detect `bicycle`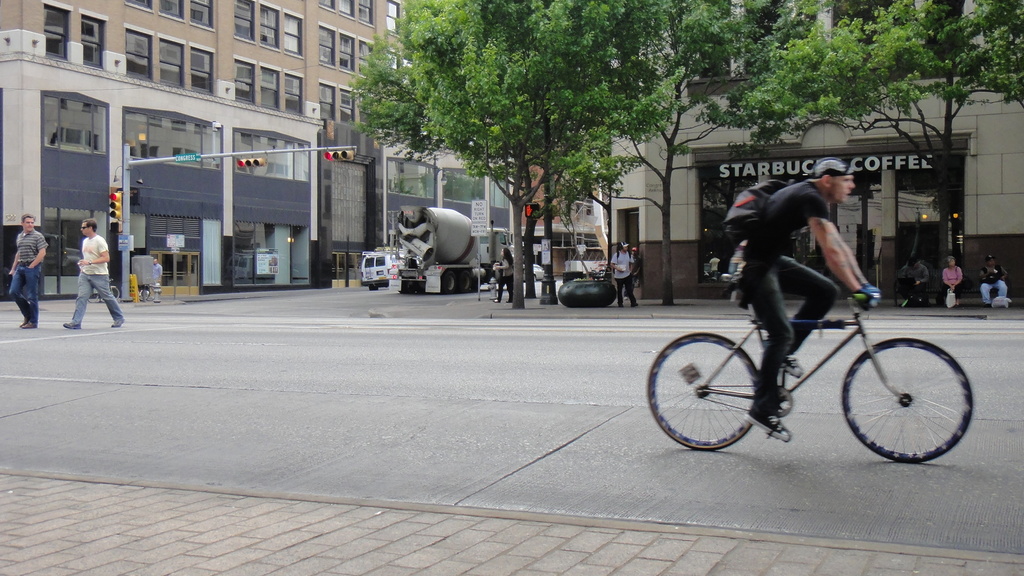
(left=640, top=254, right=987, bottom=458)
